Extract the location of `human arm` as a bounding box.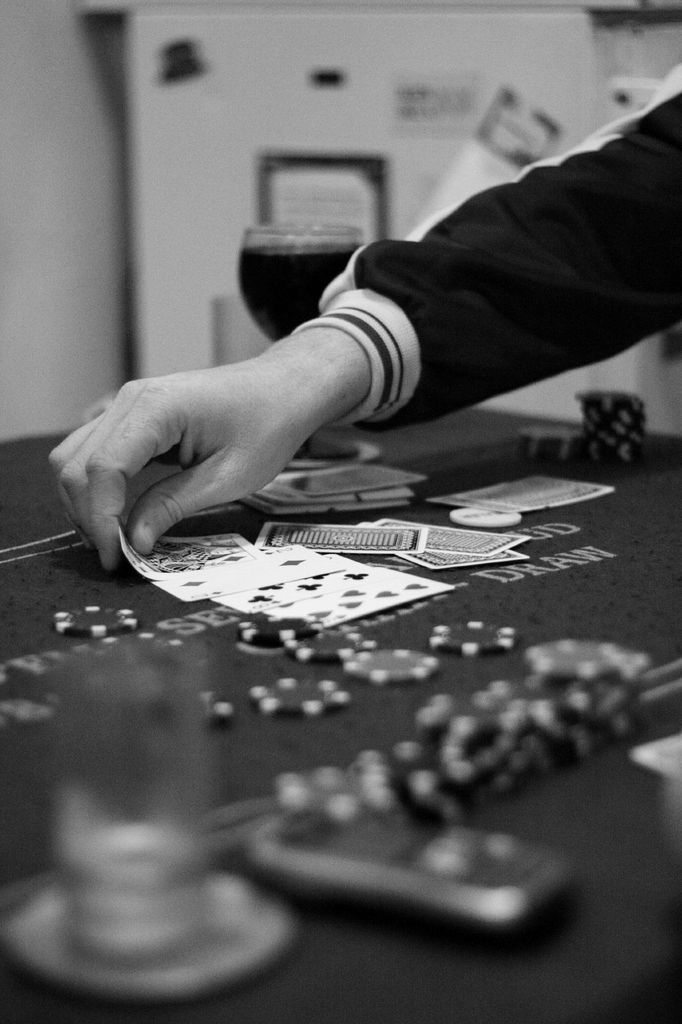
bbox=[46, 97, 681, 567].
